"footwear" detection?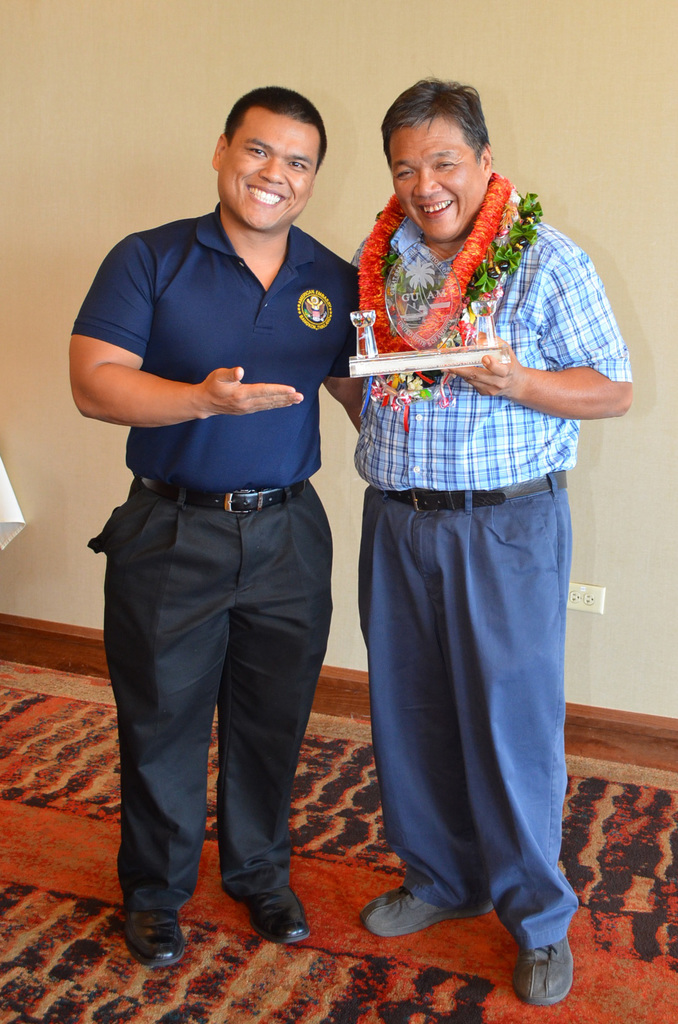
(252, 900, 308, 939)
